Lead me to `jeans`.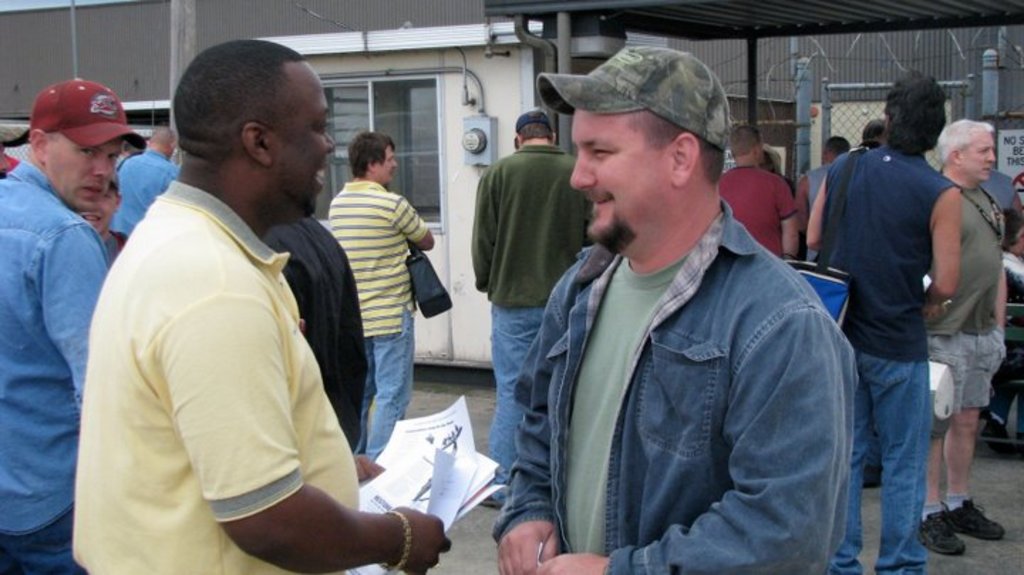
Lead to x1=353, y1=315, x2=412, y2=458.
